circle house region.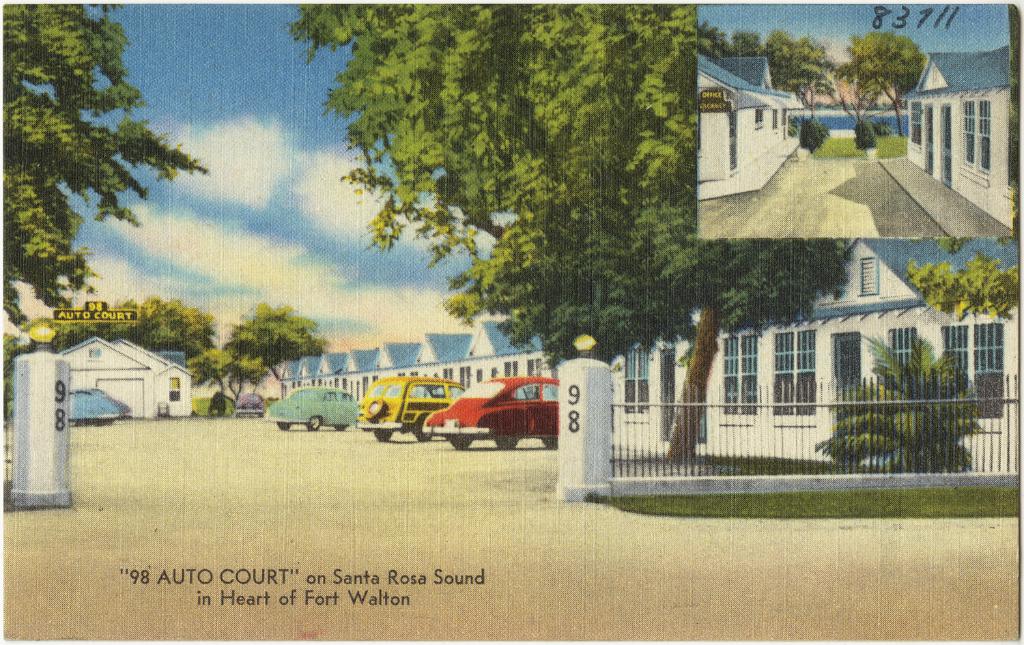
Region: 621/224/1021/462.
